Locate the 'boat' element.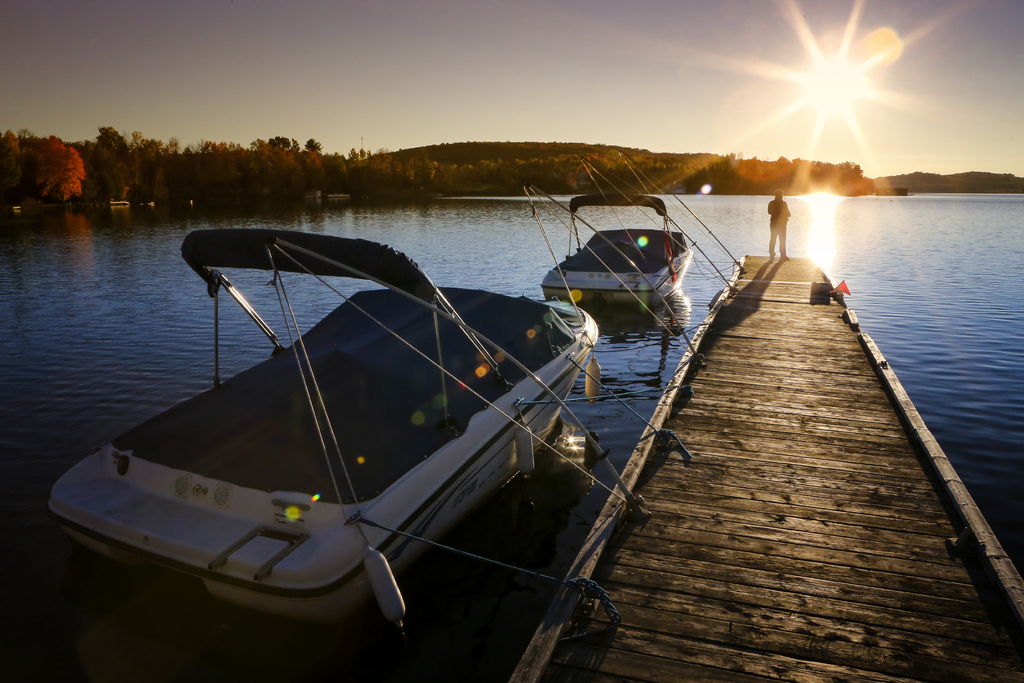
Element bbox: 46 218 677 616.
